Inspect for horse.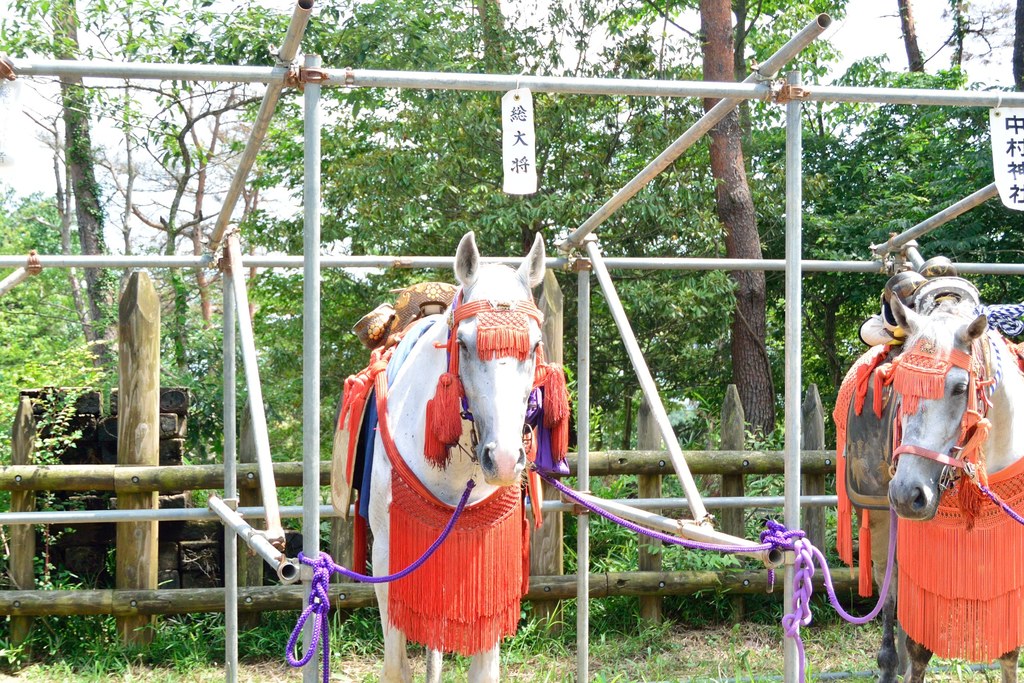
Inspection: <region>334, 231, 560, 682</region>.
